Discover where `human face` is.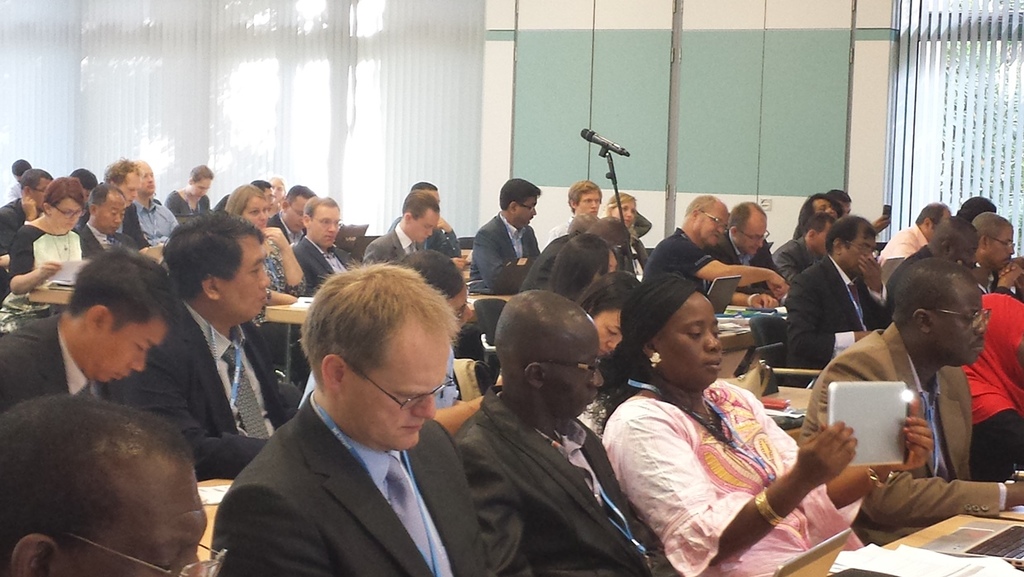
Discovered at locate(701, 204, 728, 246).
